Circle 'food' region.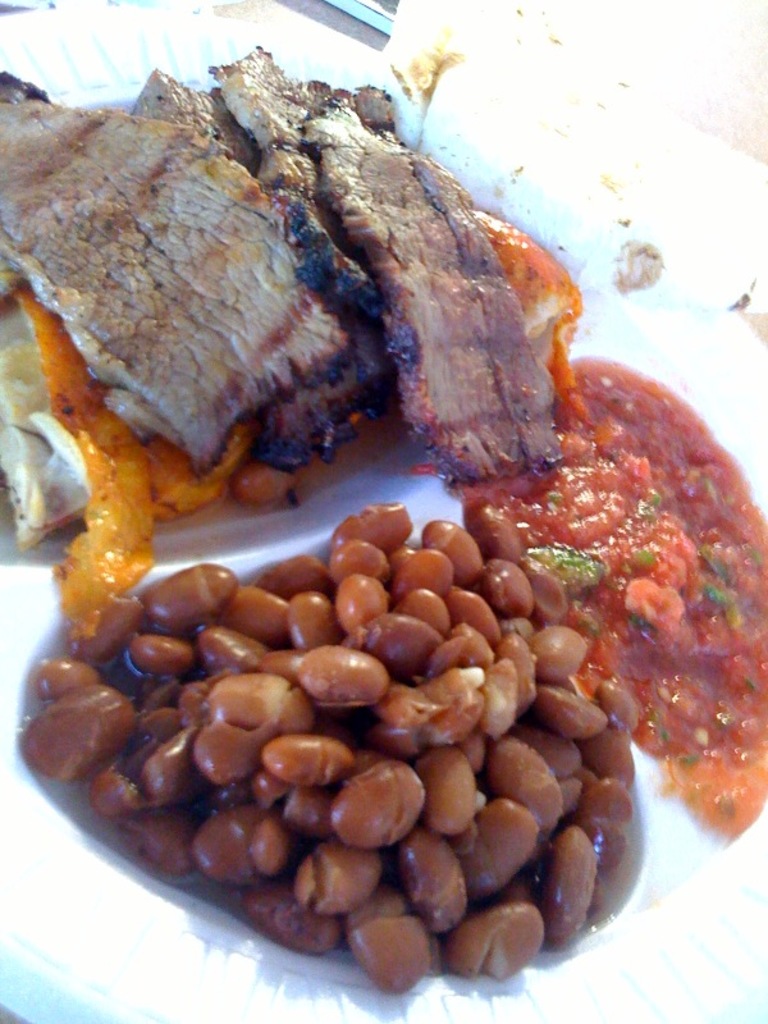
Region: x1=0 y1=305 x2=93 y2=553.
